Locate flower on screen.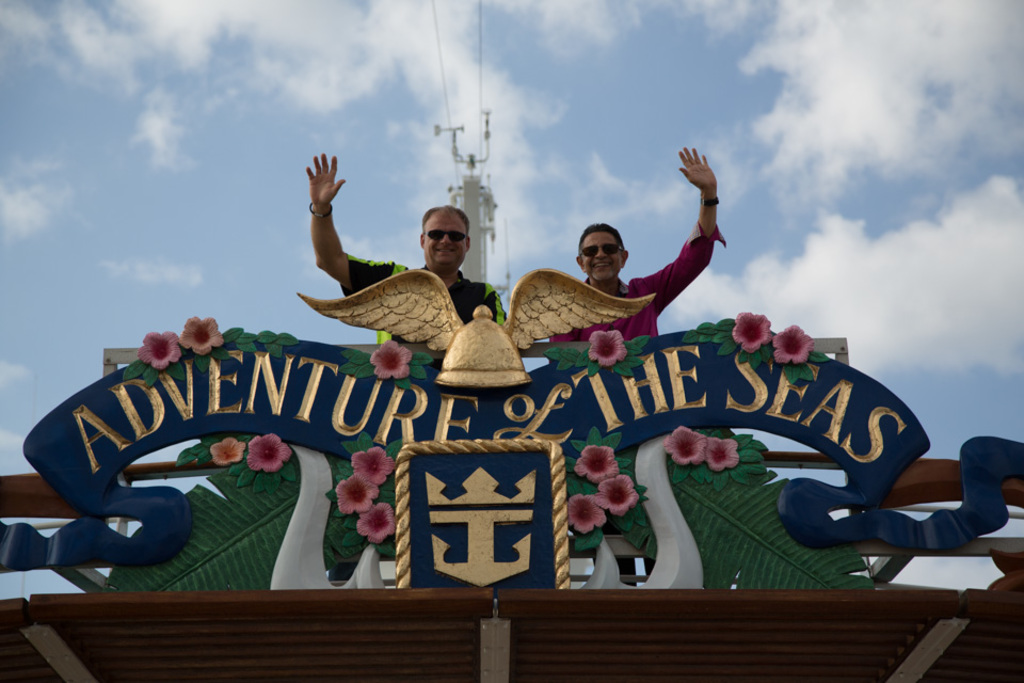
On screen at [left=565, top=493, right=611, bottom=533].
